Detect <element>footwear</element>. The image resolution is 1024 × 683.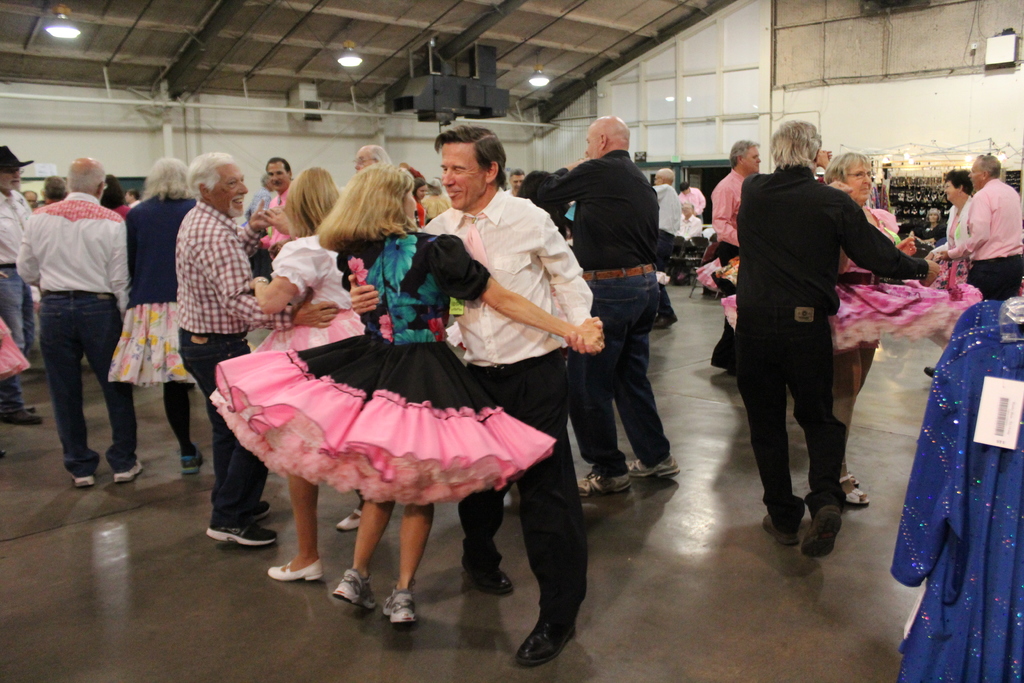
<box>649,309,681,331</box>.
